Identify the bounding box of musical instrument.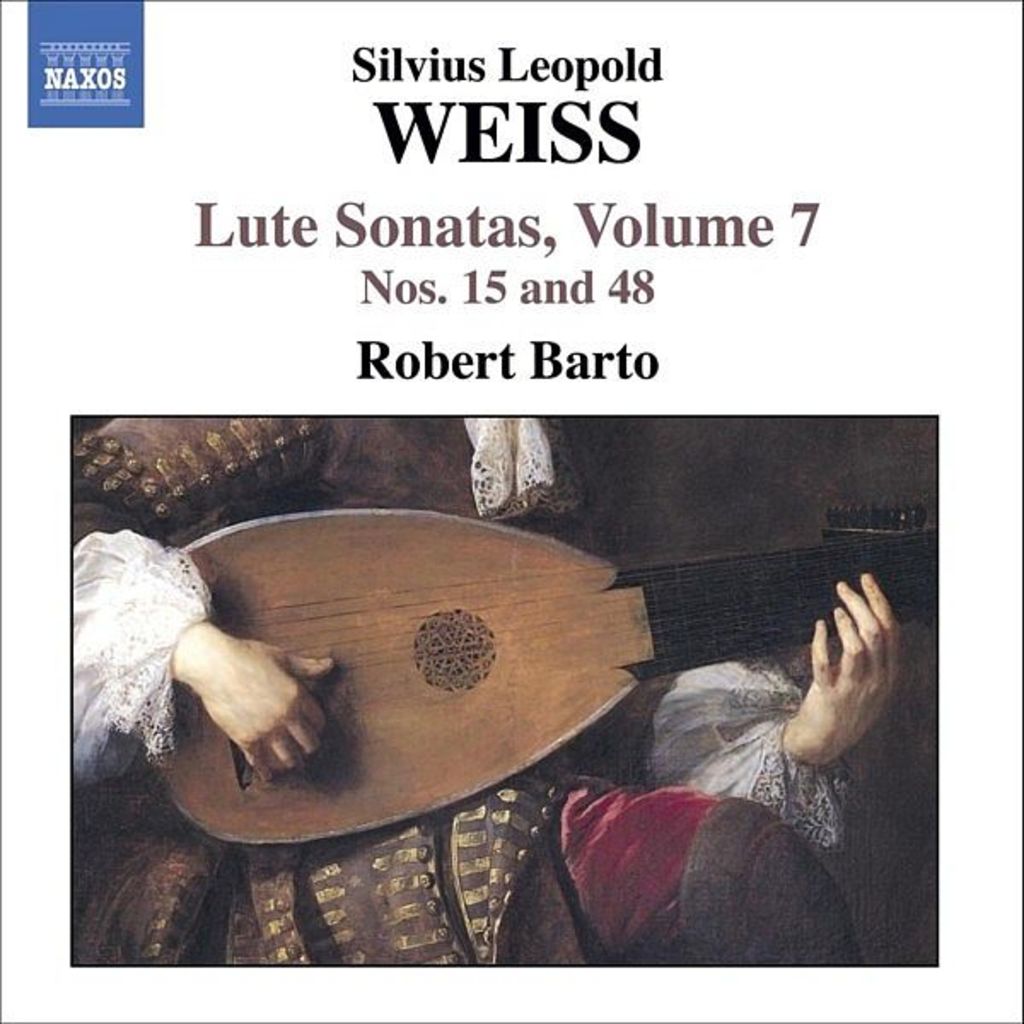
bbox=[205, 505, 778, 864].
